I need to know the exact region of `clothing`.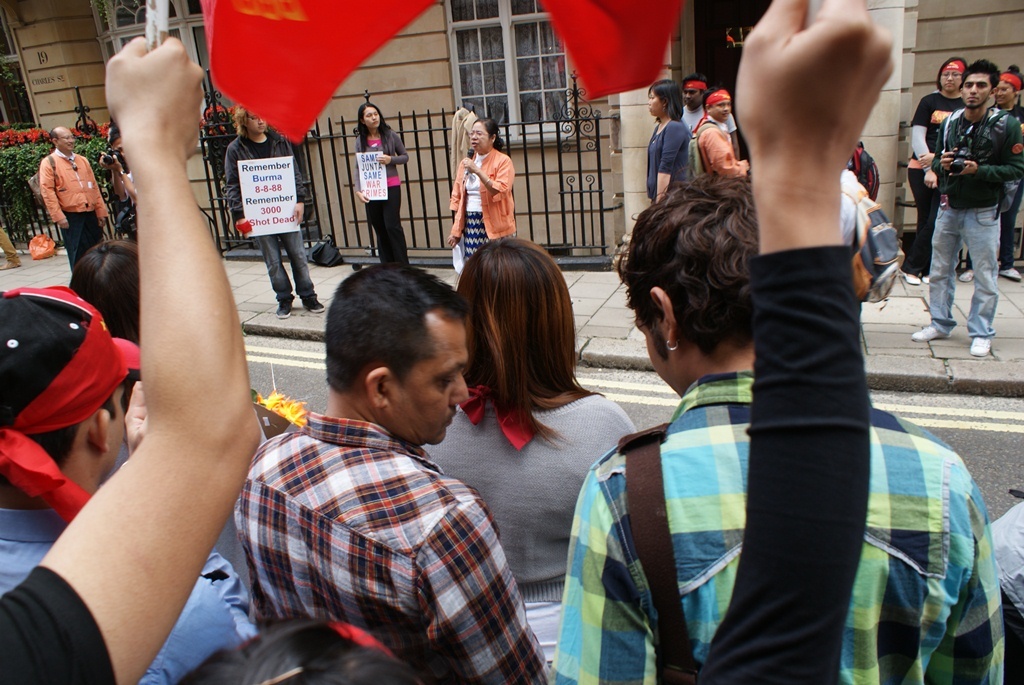
Region: bbox(112, 163, 138, 243).
